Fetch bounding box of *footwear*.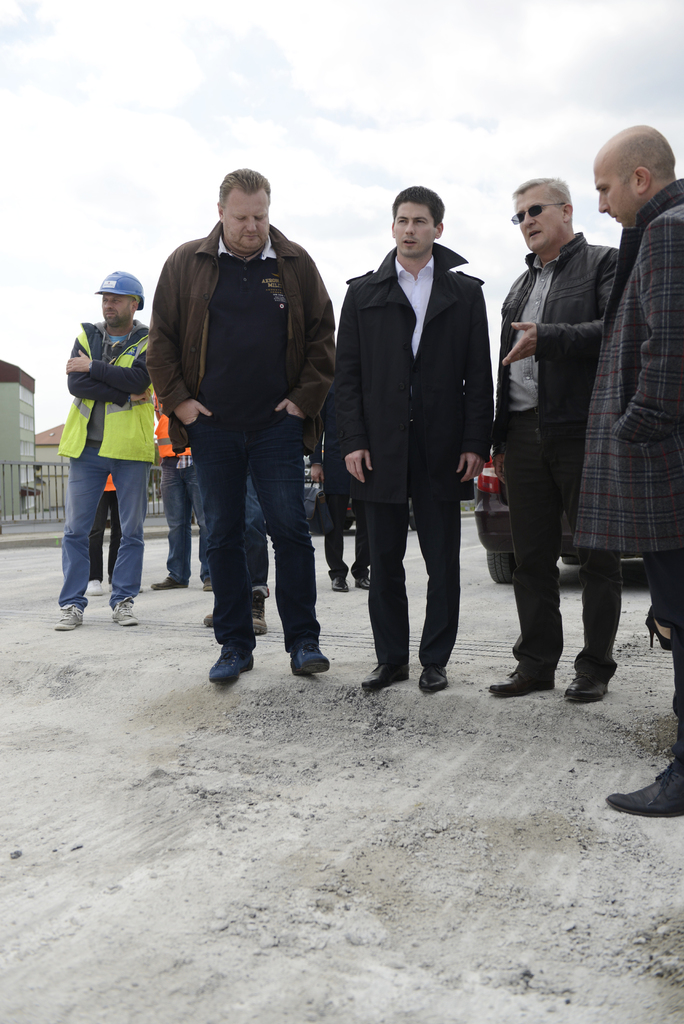
Bbox: select_region(200, 580, 210, 592).
